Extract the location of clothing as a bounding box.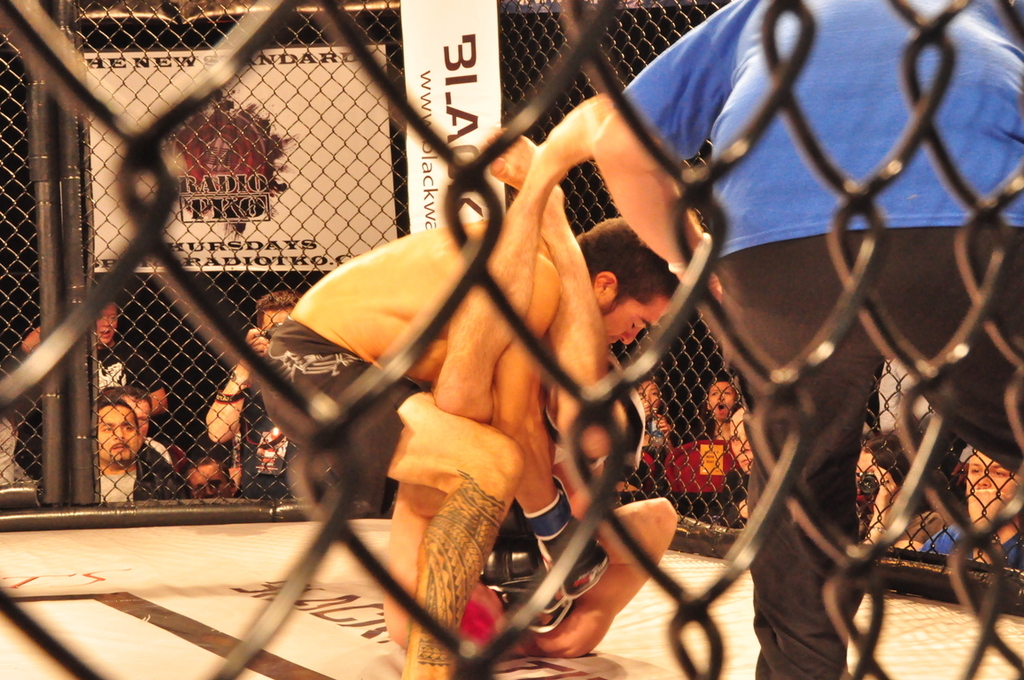
[left=254, top=325, right=397, bottom=513].
